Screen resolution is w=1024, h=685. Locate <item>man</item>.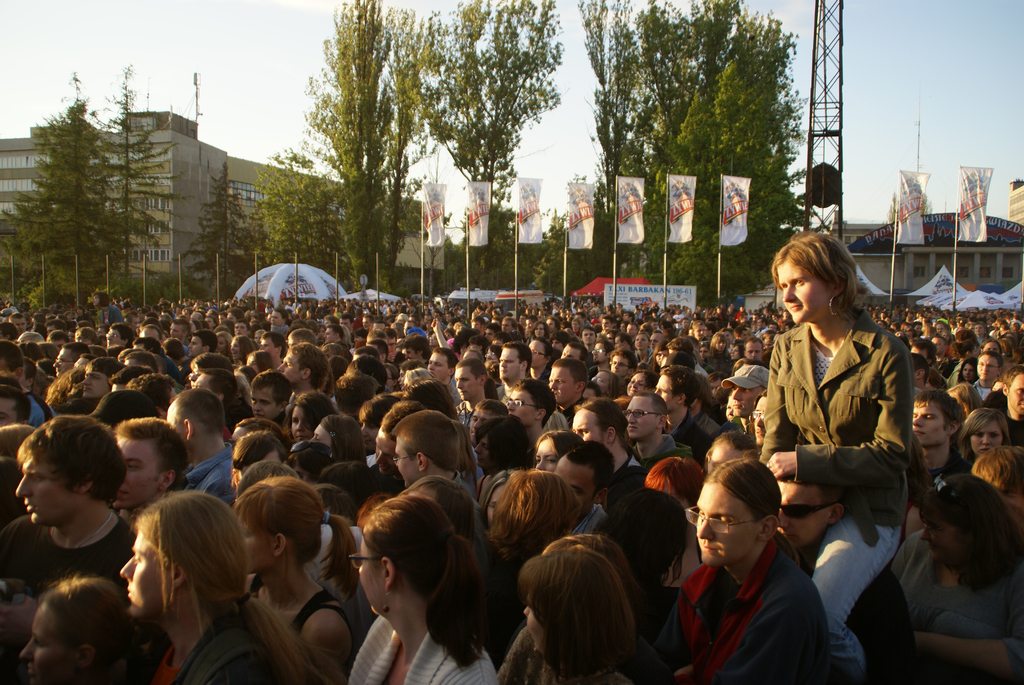
<region>650, 334, 665, 349</region>.
